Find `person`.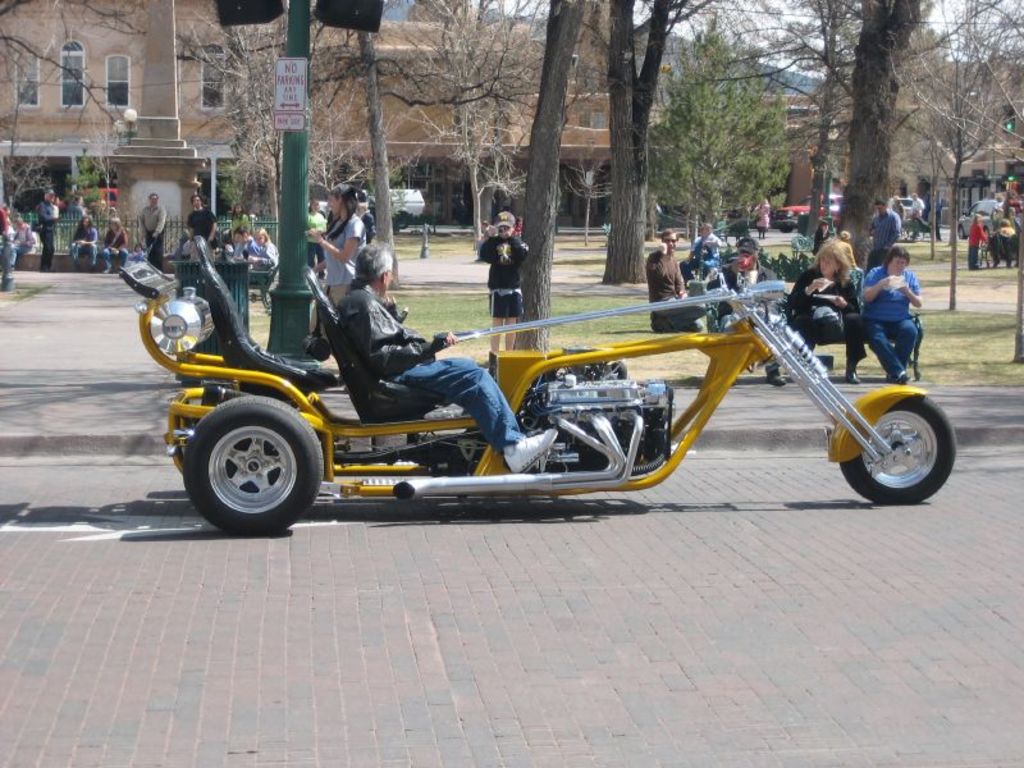
[101,215,129,278].
